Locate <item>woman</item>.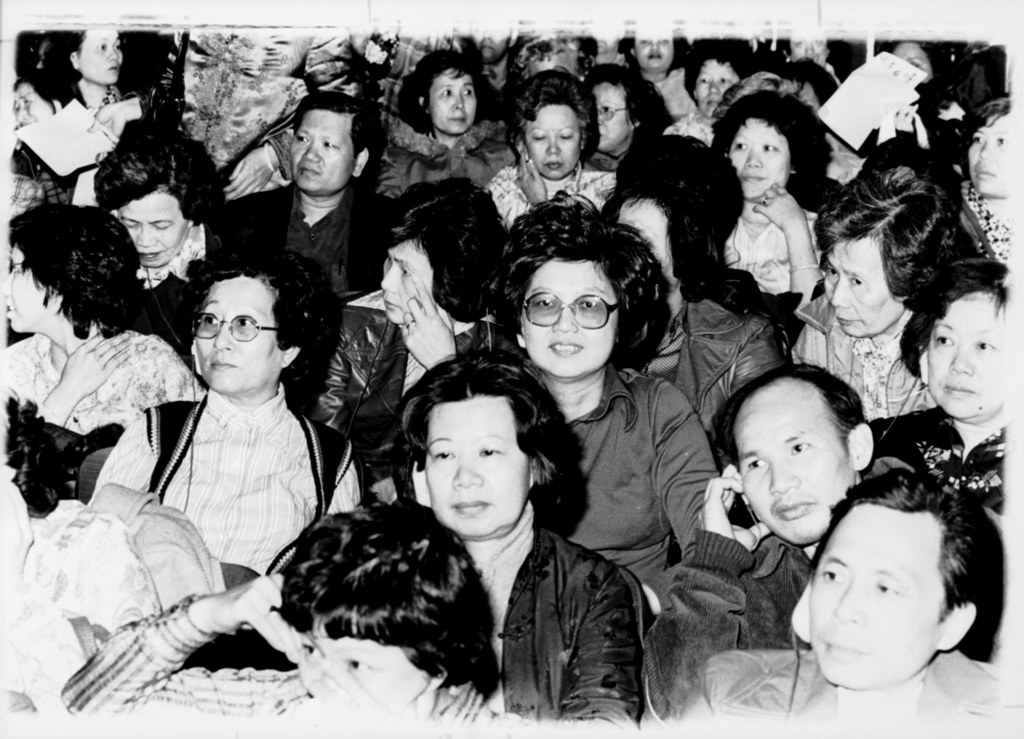
Bounding box: locate(485, 191, 719, 597).
